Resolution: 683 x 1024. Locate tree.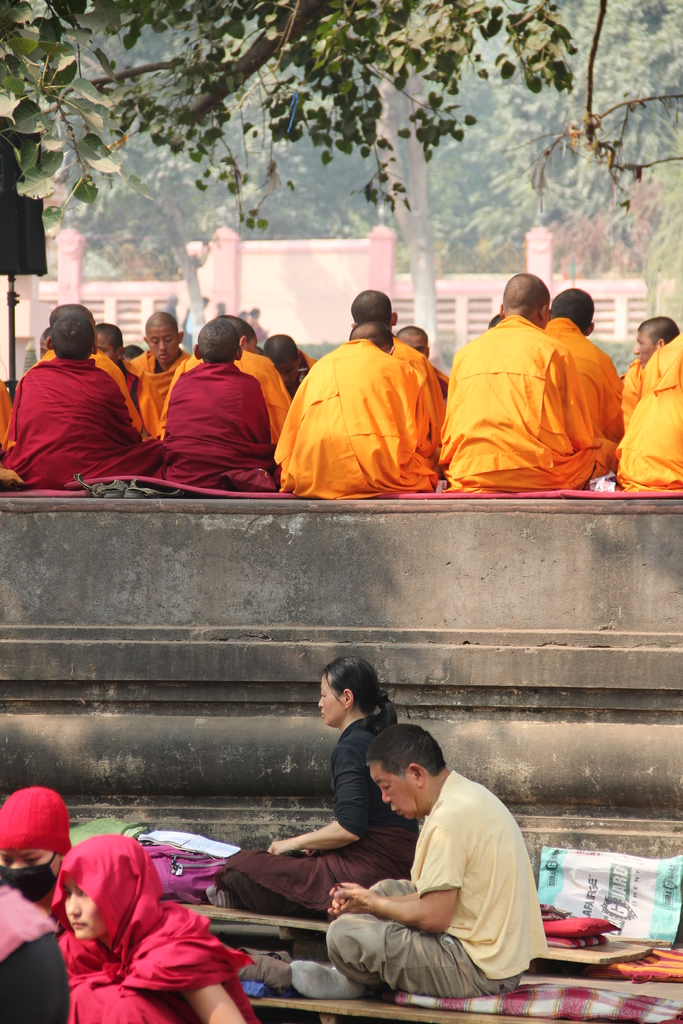
(520, 0, 682, 275).
